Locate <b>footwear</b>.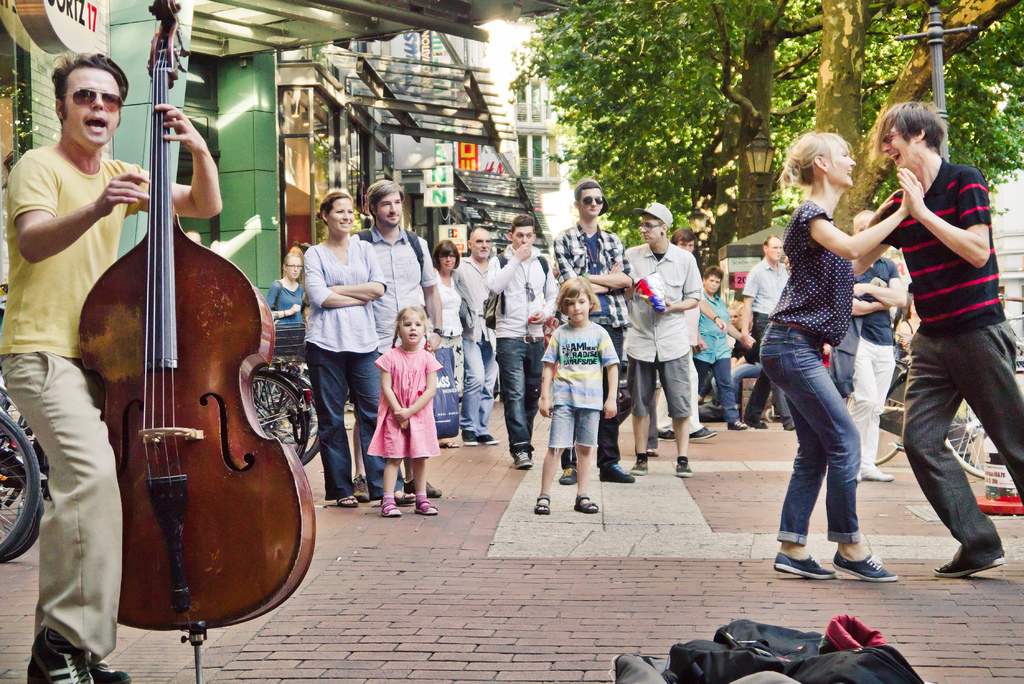
Bounding box: crop(574, 492, 605, 518).
